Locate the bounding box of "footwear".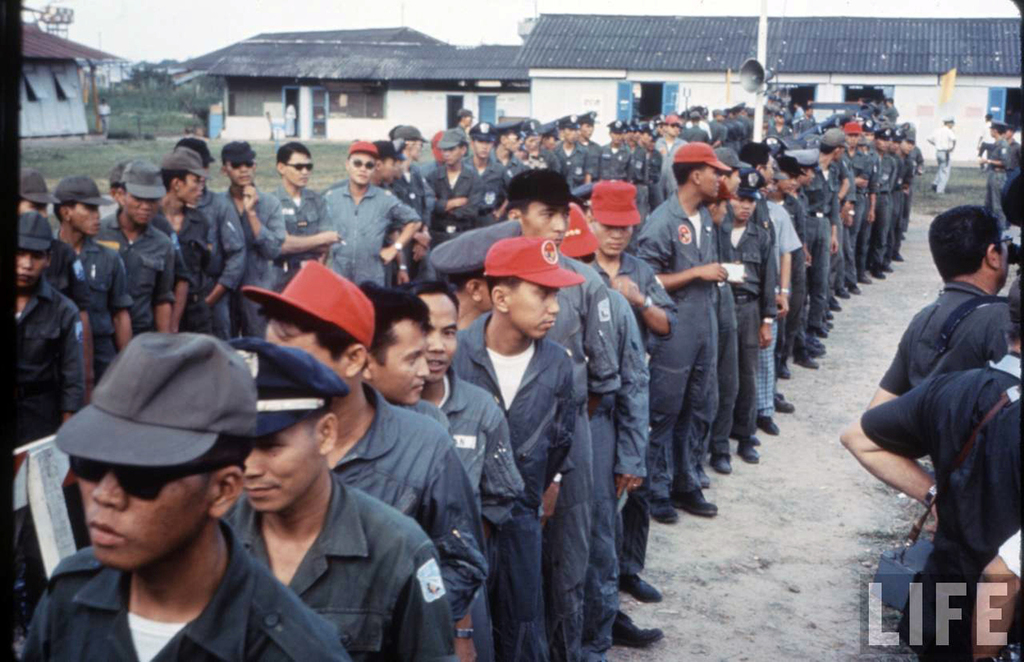
Bounding box: detection(781, 361, 792, 380).
